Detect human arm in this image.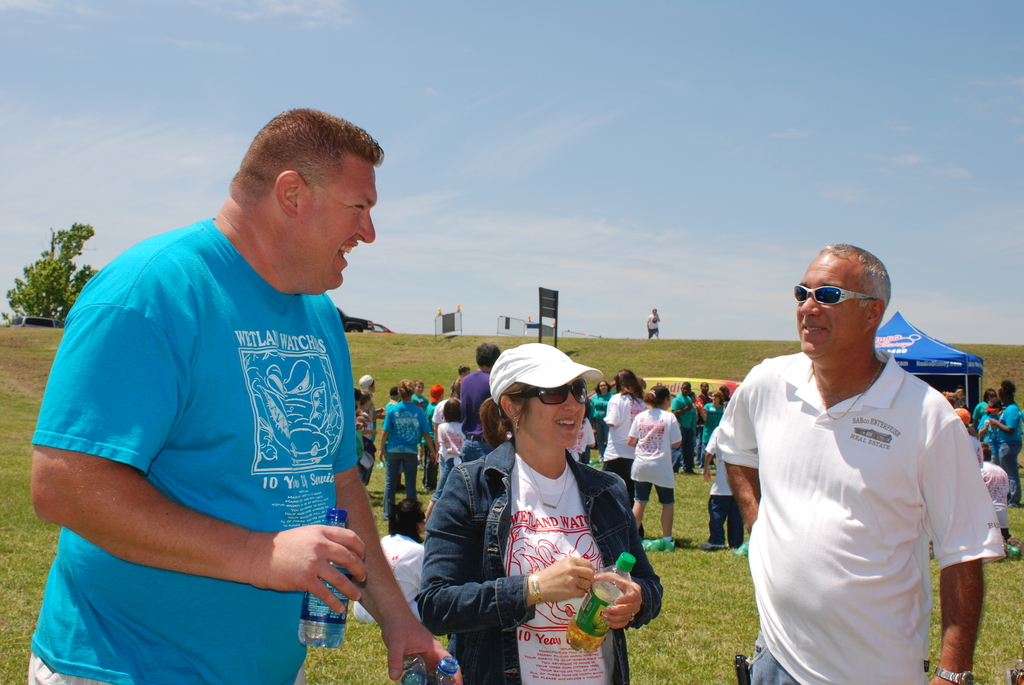
Detection: {"left": 920, "top": 390, "right": 993, "bottom": 684}.
